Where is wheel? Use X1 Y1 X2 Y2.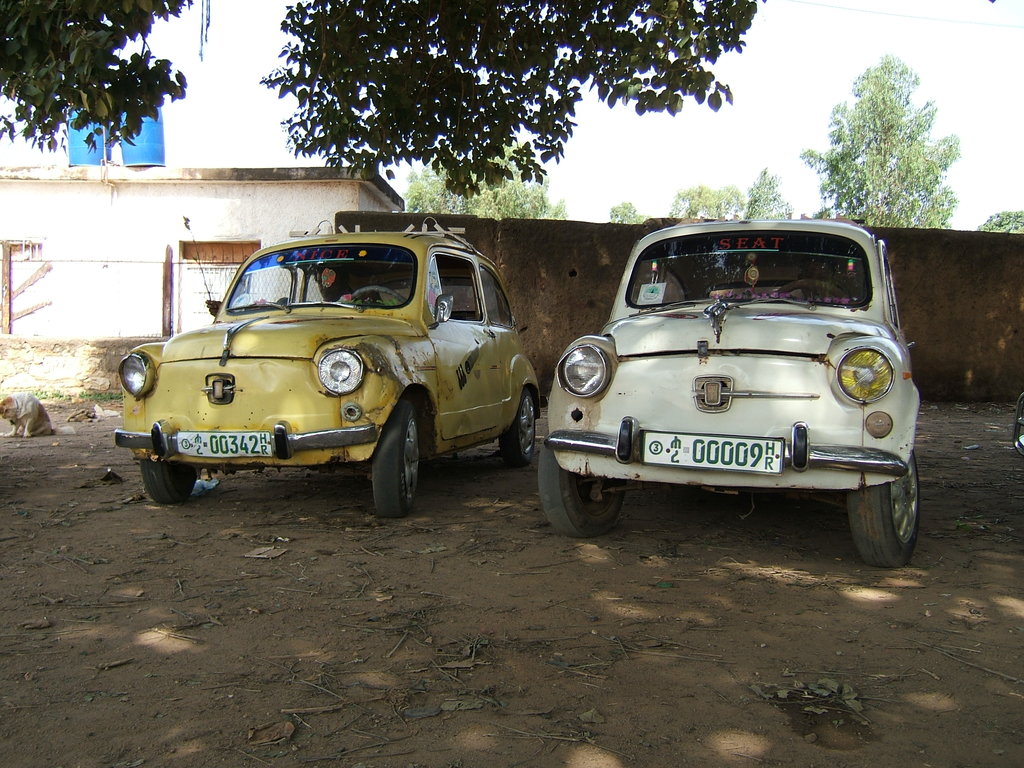
372 400 422 518.
